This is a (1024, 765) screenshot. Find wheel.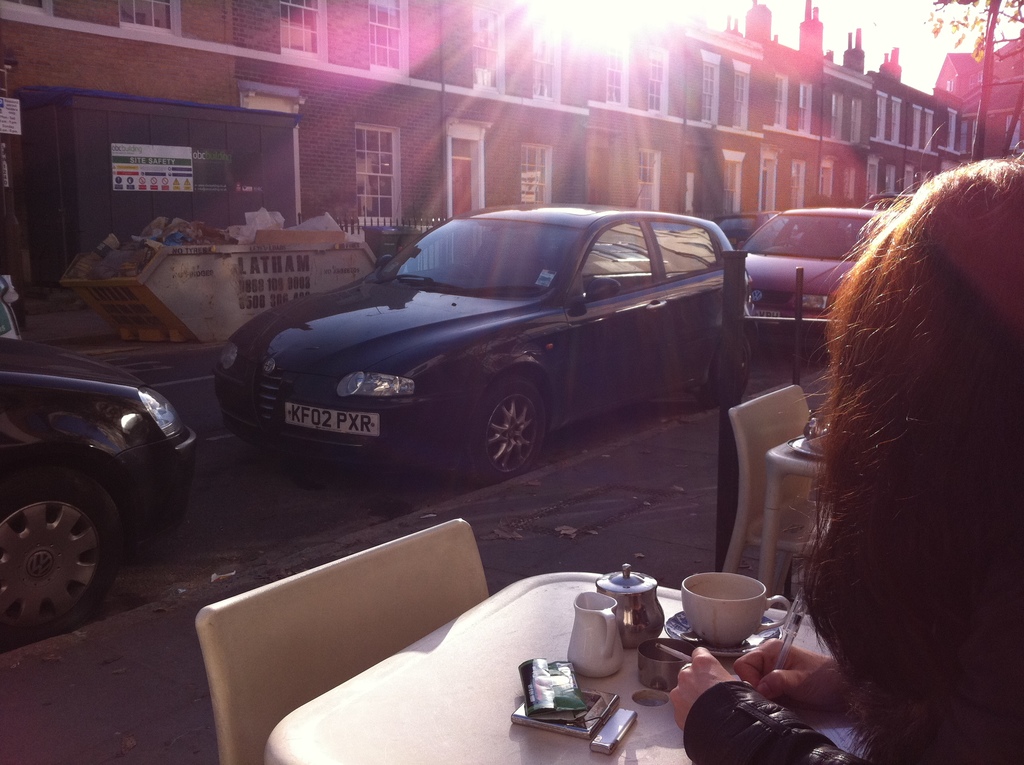
Bounding box: crop(470, 380, 547, 480).
